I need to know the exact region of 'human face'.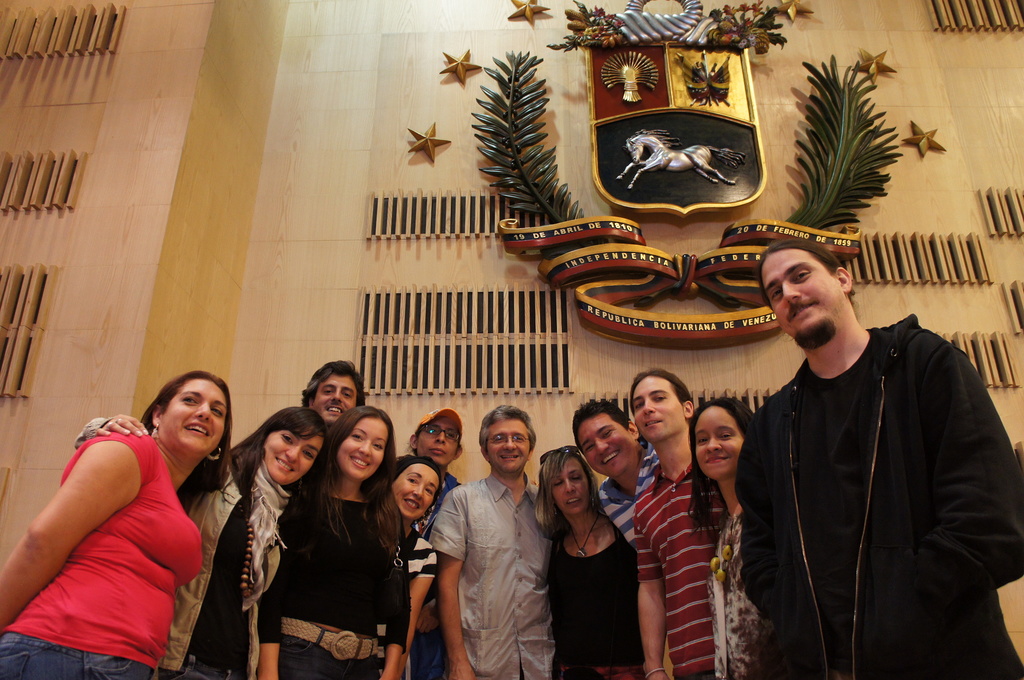
Region: Rect(263, 433, 323, 487).
